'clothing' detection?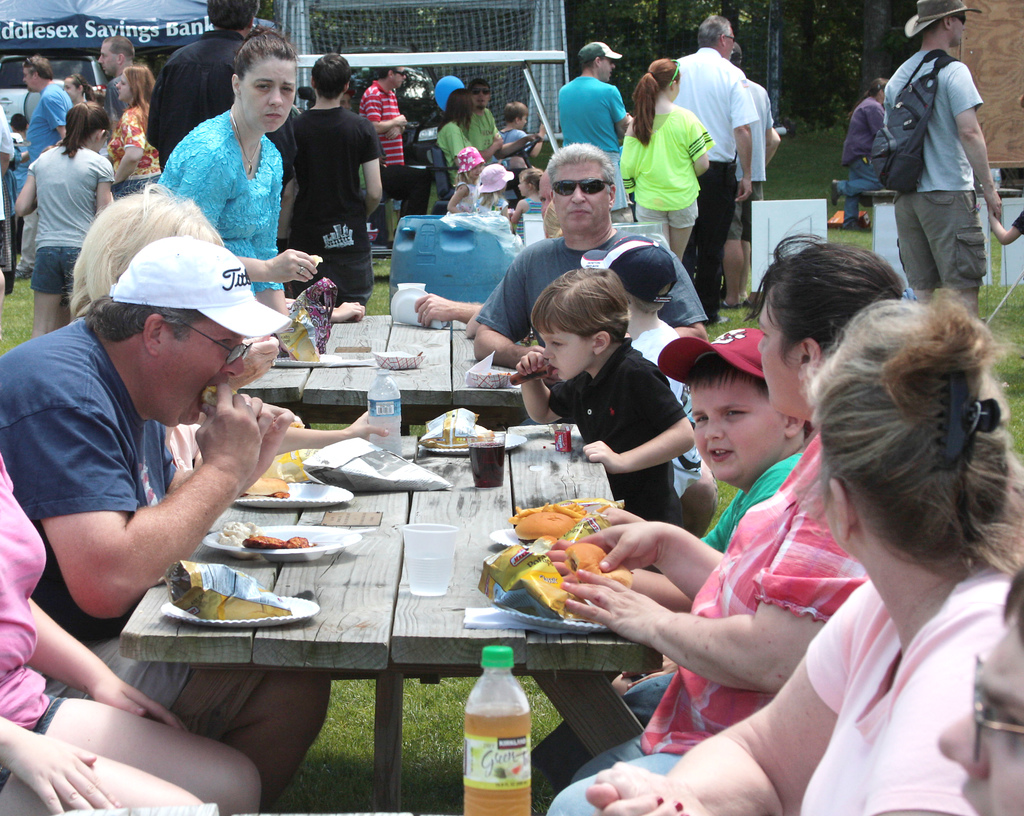
[left=884, top=49, right=984, bottom=189]
